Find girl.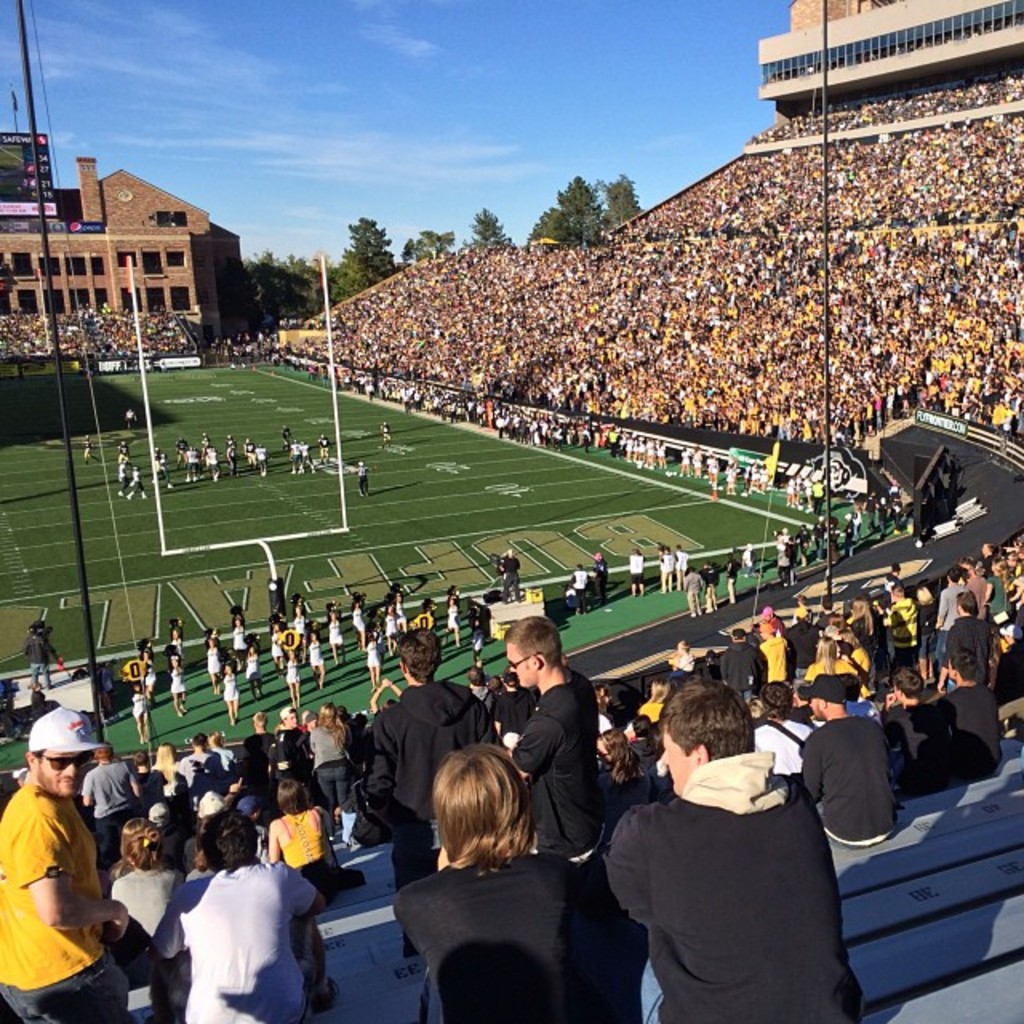
region(229, 616, 245, 664).
